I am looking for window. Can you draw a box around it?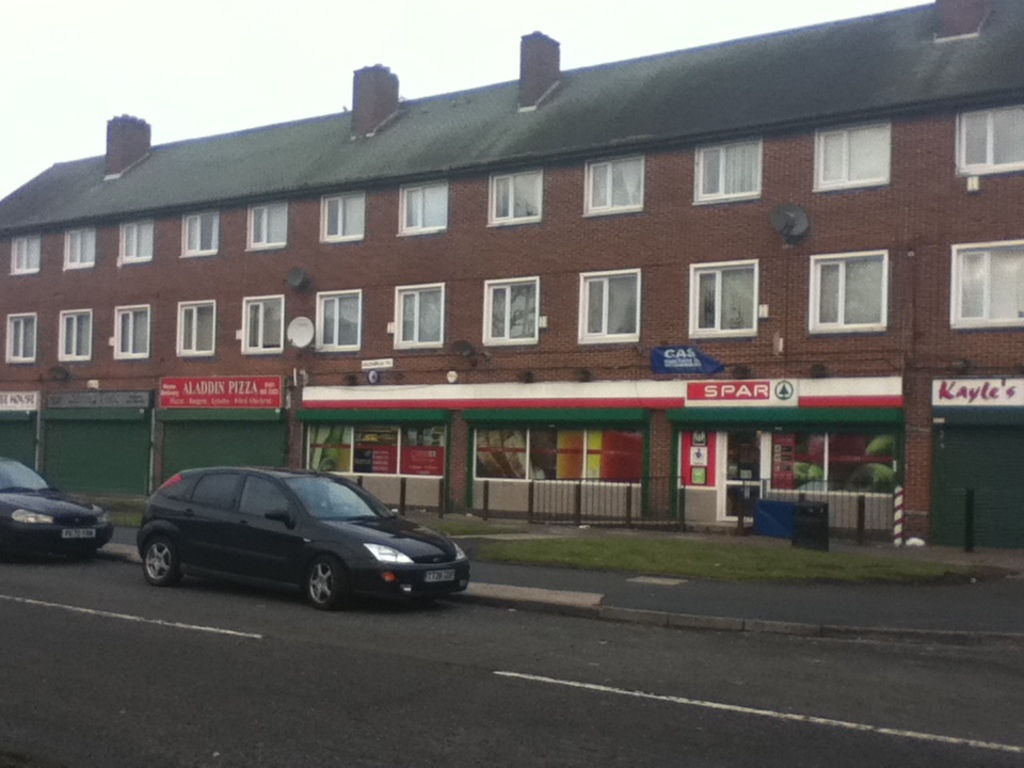
Sure, the bounding box is BBox(806, 253, 887, 331).
